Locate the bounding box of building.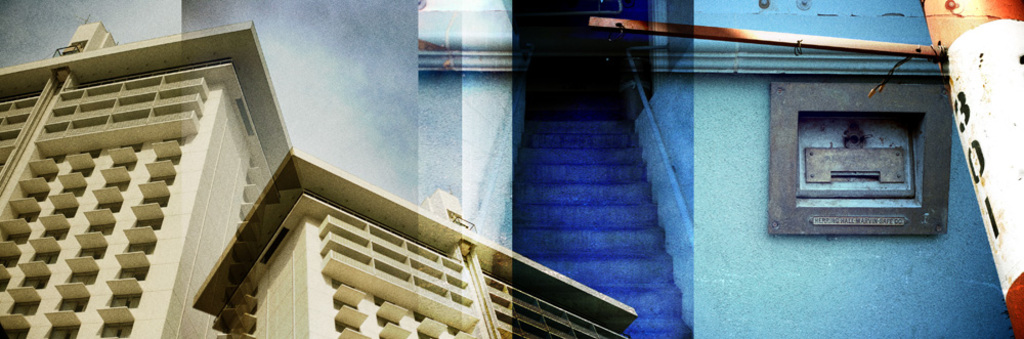
Bounding box: {"x1": 190, "y1": 149, "x2": 633, "y2": 338}.
